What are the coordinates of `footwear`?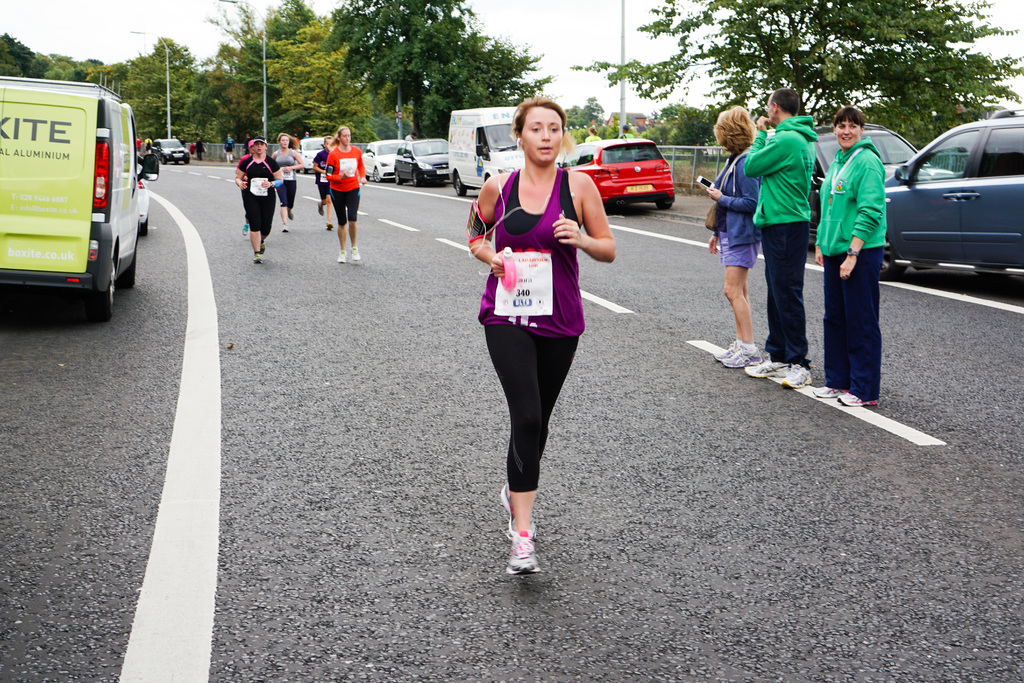
(280,224,289,233).
